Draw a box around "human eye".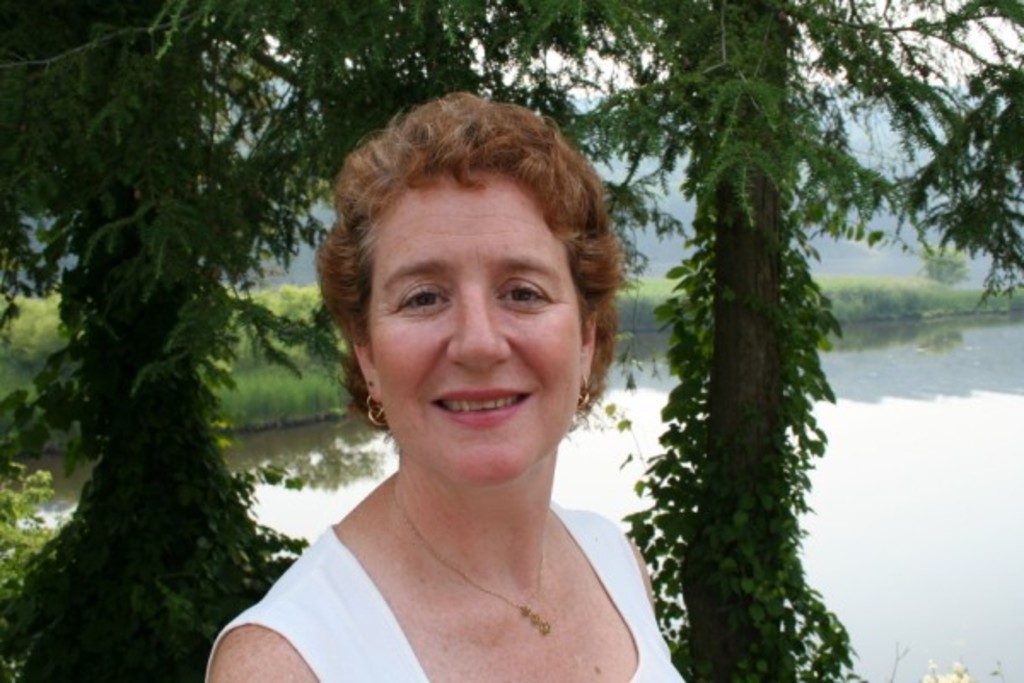
(495,277,558,311).
